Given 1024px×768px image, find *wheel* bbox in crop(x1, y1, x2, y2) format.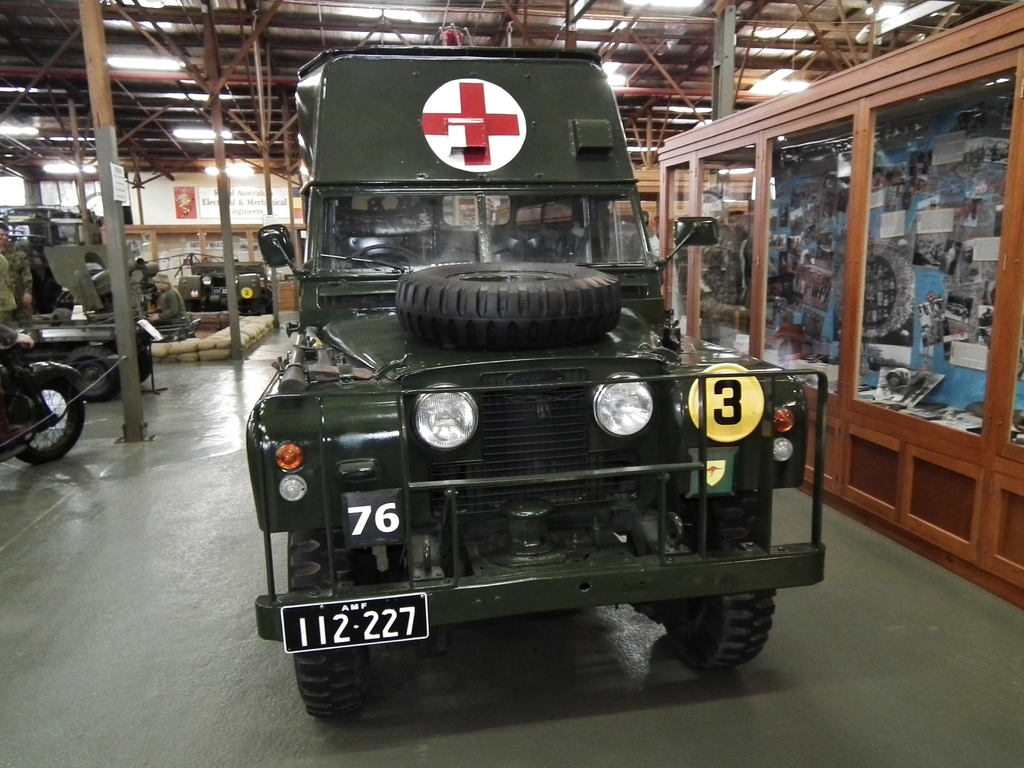
crop(341, 241, 415, 270).
